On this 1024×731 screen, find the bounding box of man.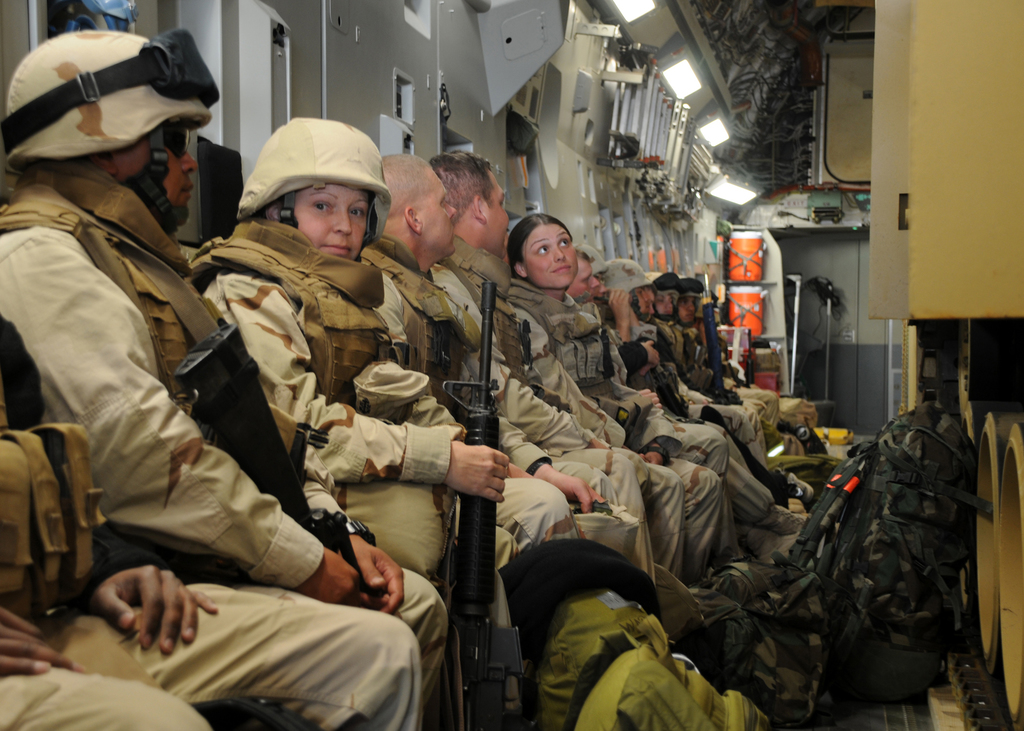
Bounding box: (x1=659, y1=279, x2=825, y2=515).
